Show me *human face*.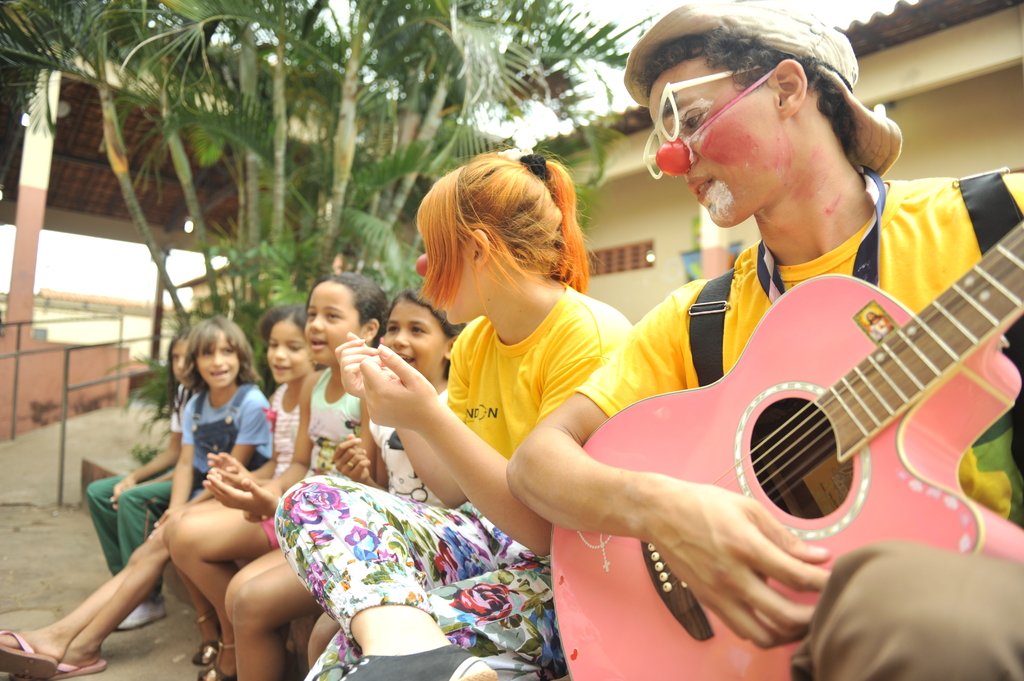
*human face* is here: bbox=[193, 333, 240, 390].
